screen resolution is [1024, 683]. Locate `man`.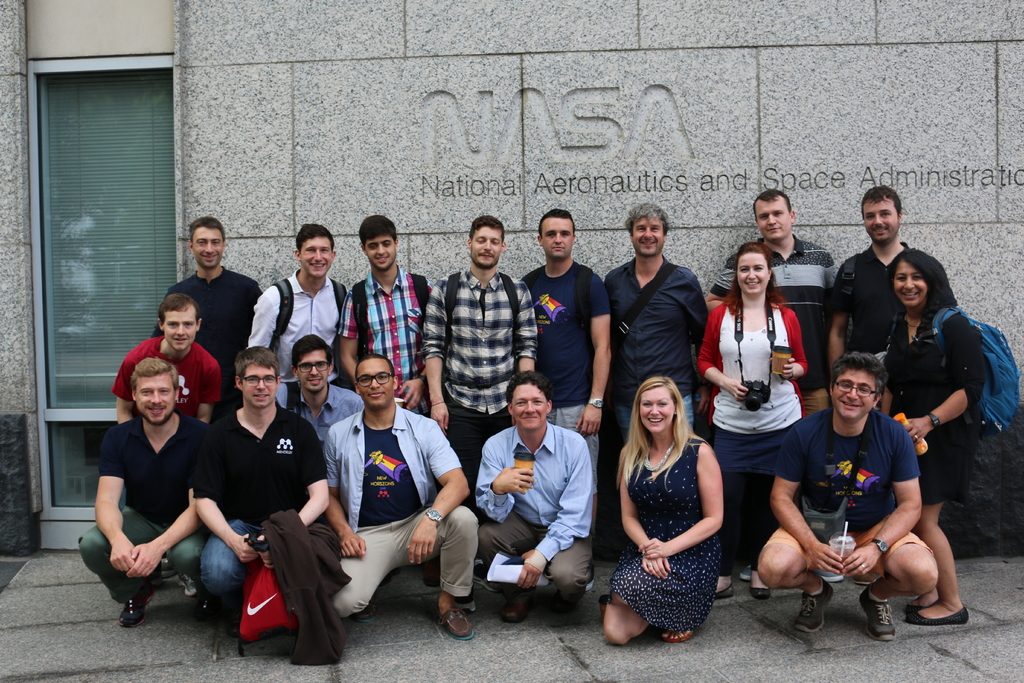
(829, 183, 955, 379).
